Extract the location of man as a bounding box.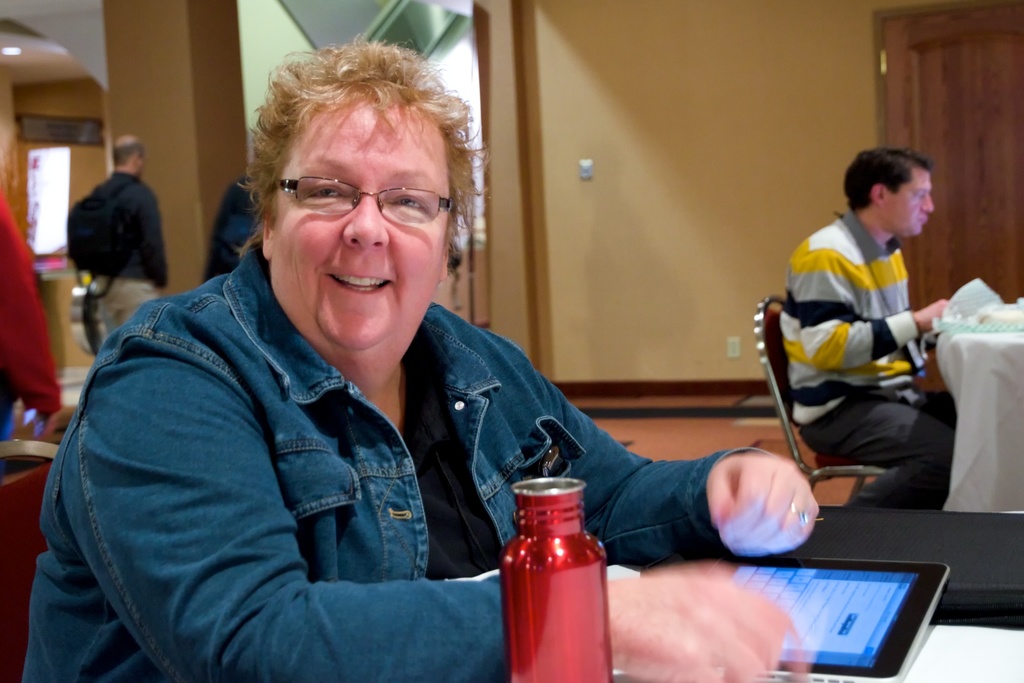
(33,62,721,661).
